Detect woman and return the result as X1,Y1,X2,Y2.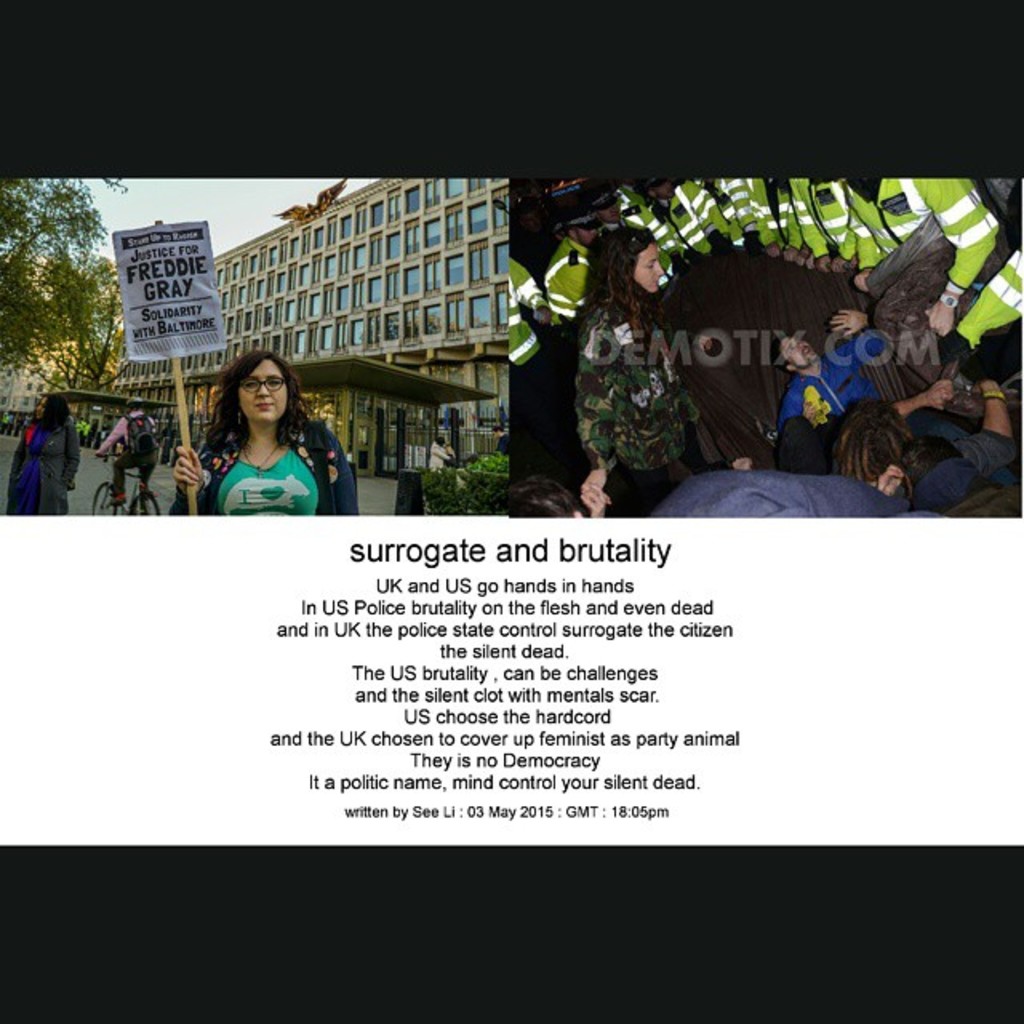
186,347,338,526.
